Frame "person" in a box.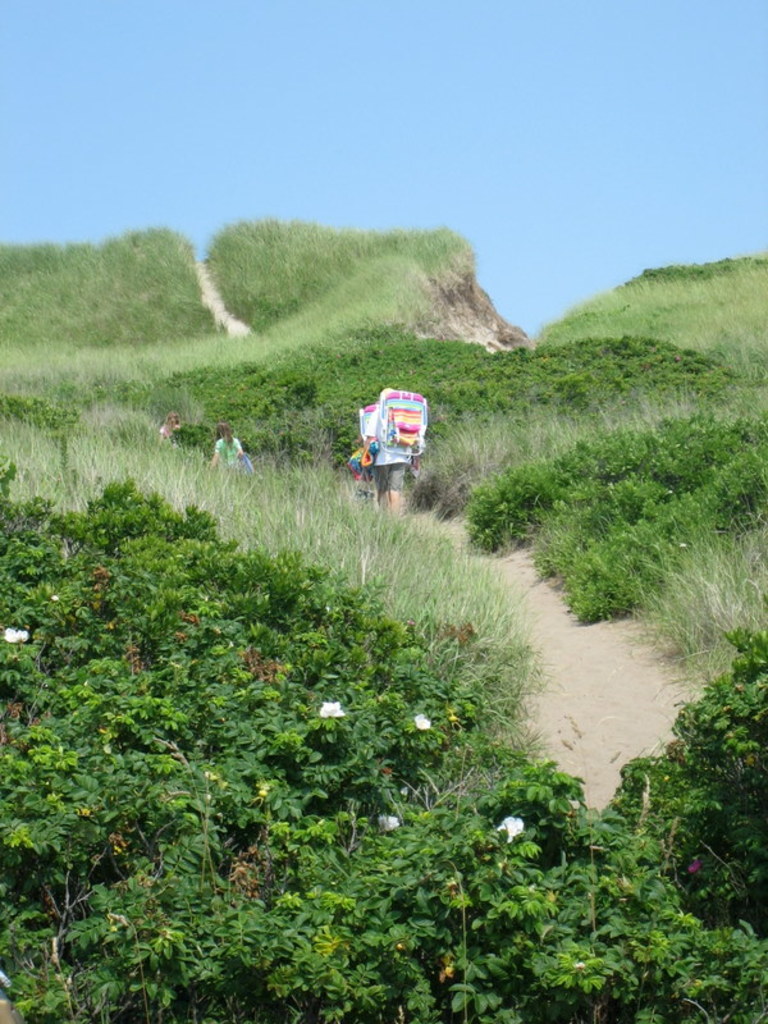
left=210, top=424, right=251, bottom=474.
